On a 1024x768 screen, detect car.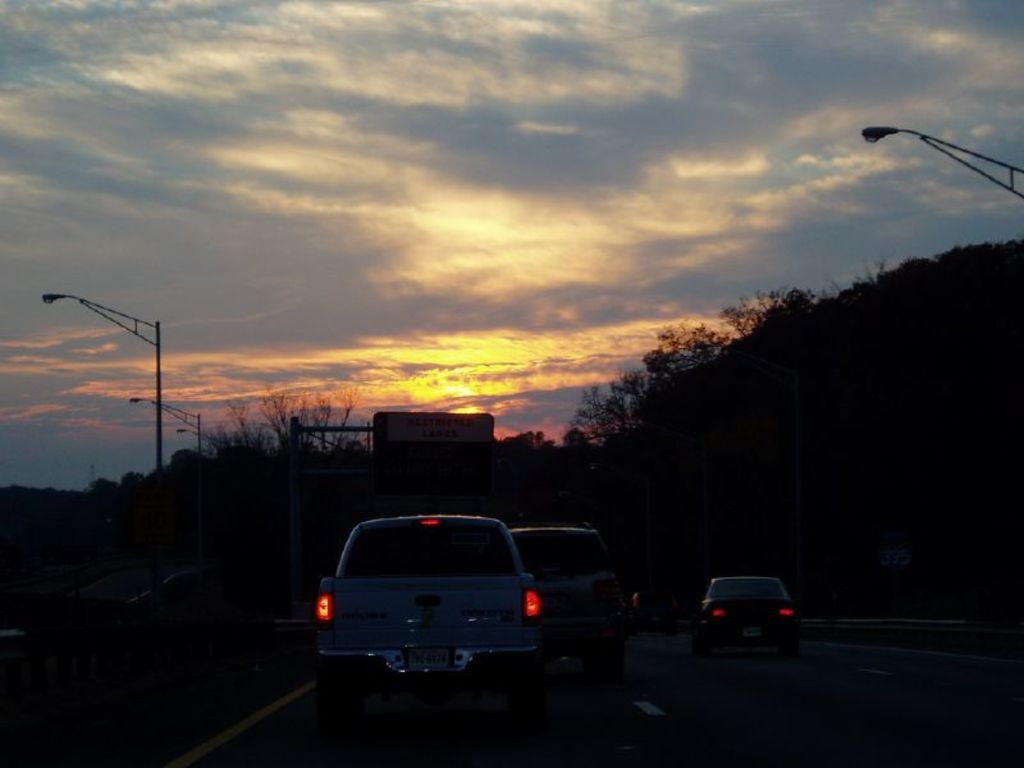
region(695, 570, 795, 653).
